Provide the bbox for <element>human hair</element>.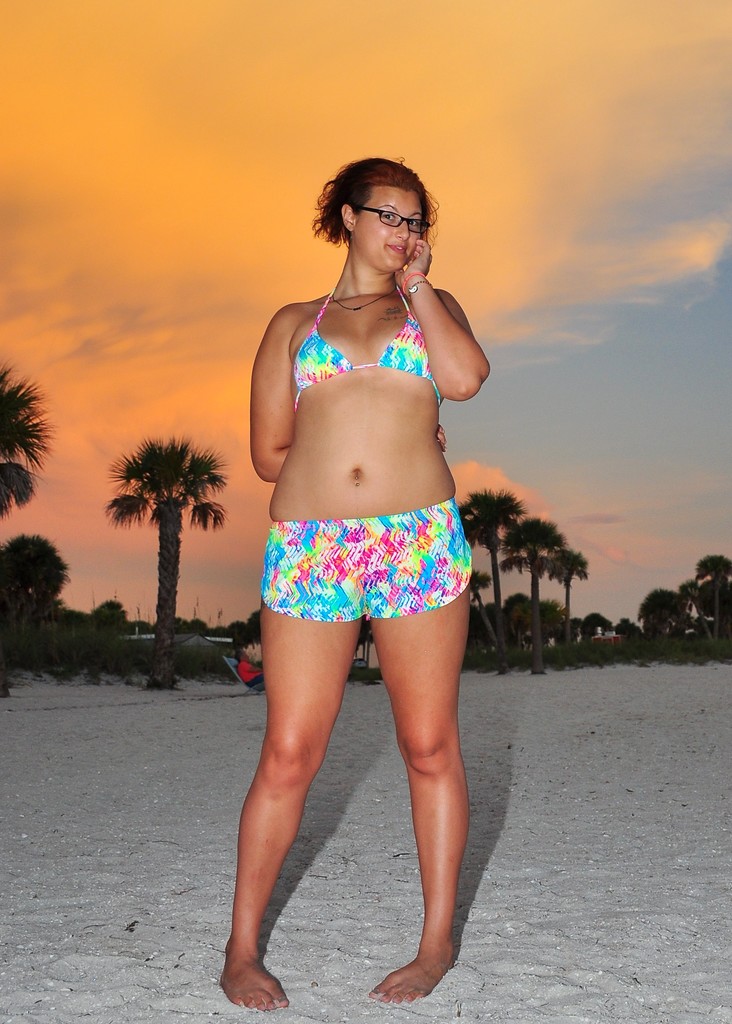
{"x1": 320, "y1": 149, "x2": 444, "y2": 259}.
